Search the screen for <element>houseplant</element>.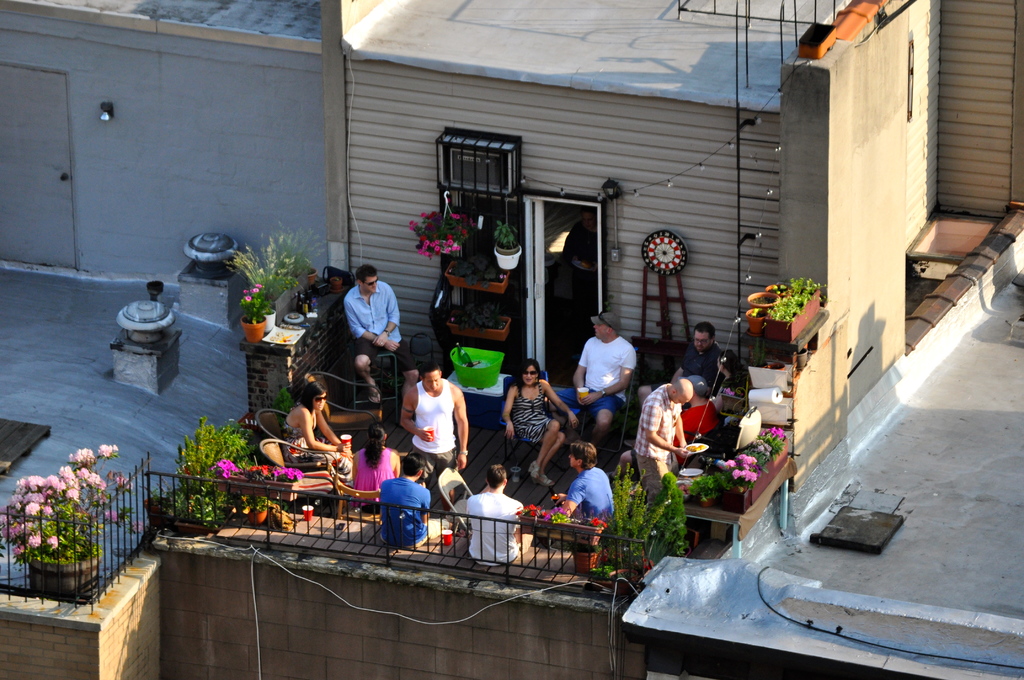
Found at bbox=(0, 437, 140, 599).
